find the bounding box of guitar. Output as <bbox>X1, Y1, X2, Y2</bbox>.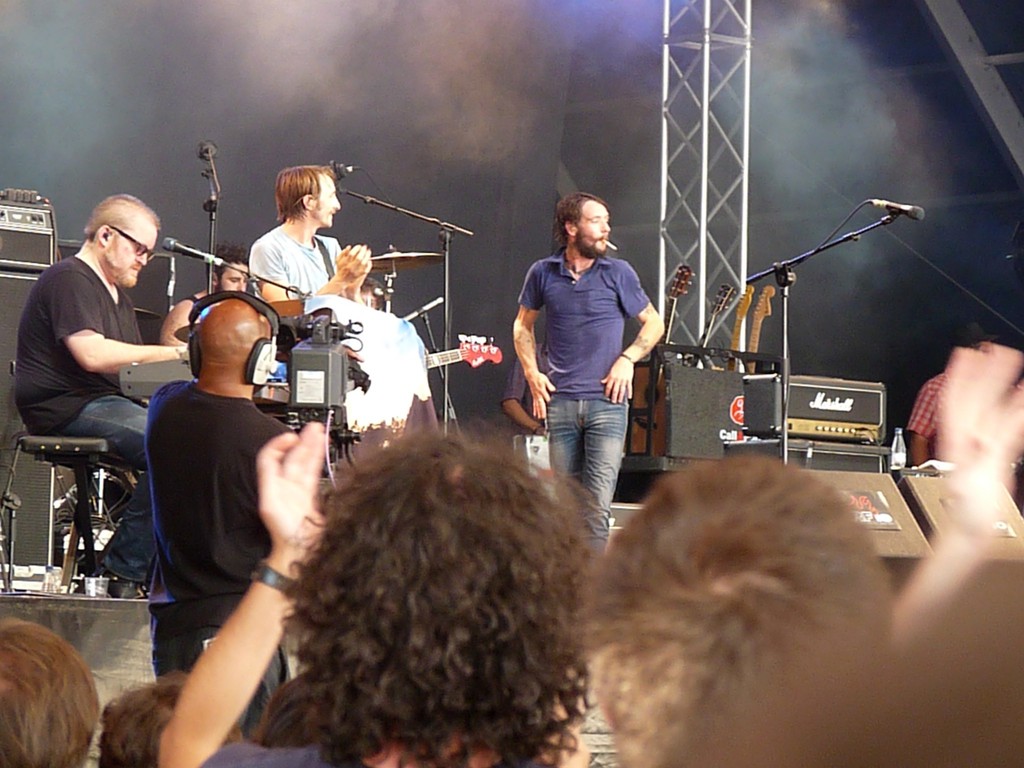
<bbox>632, 260, 698, 456</bbox>.
